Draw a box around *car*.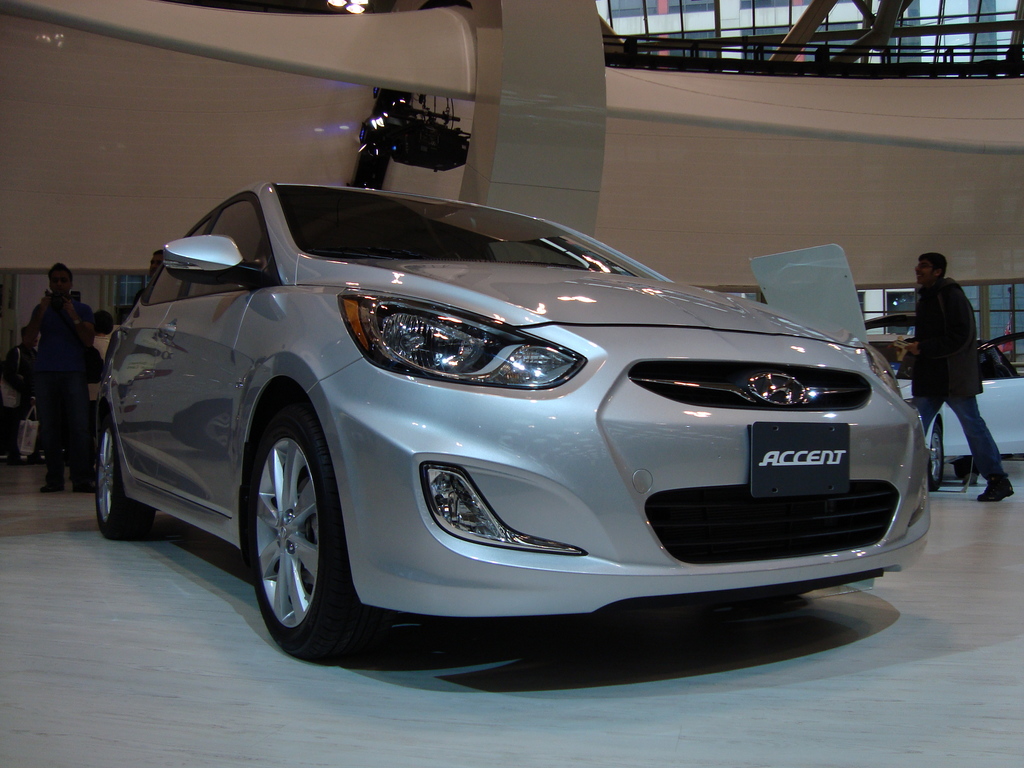
bbox=(95, 183, 932, 666).
